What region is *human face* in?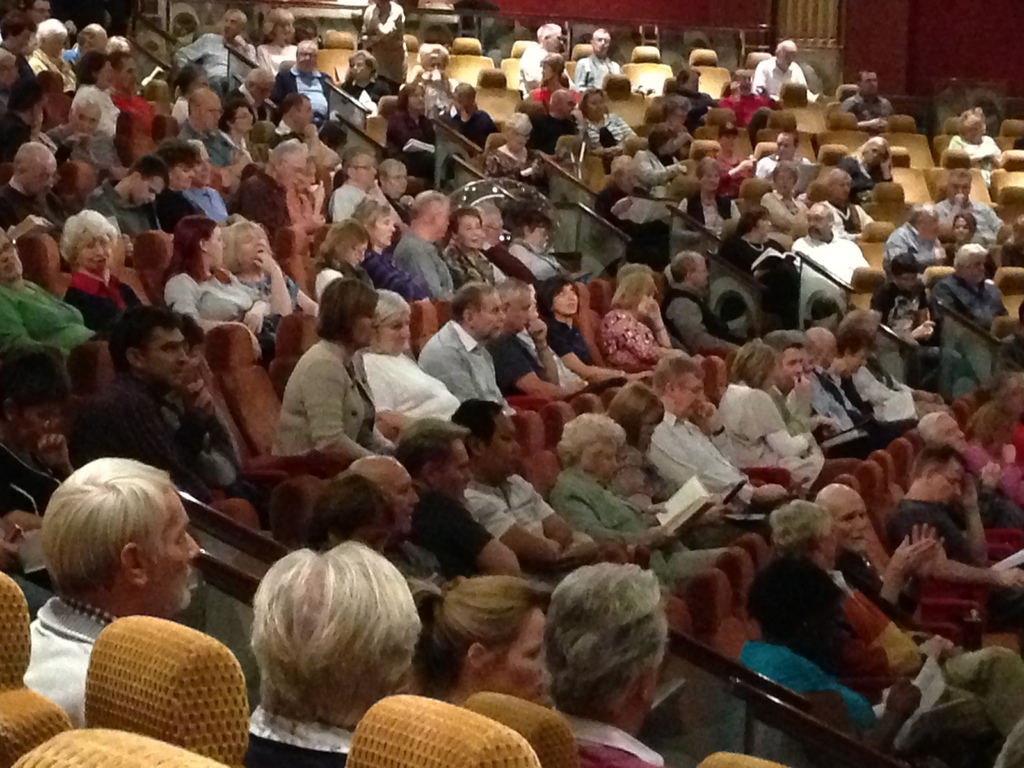
0 230 23 282.
